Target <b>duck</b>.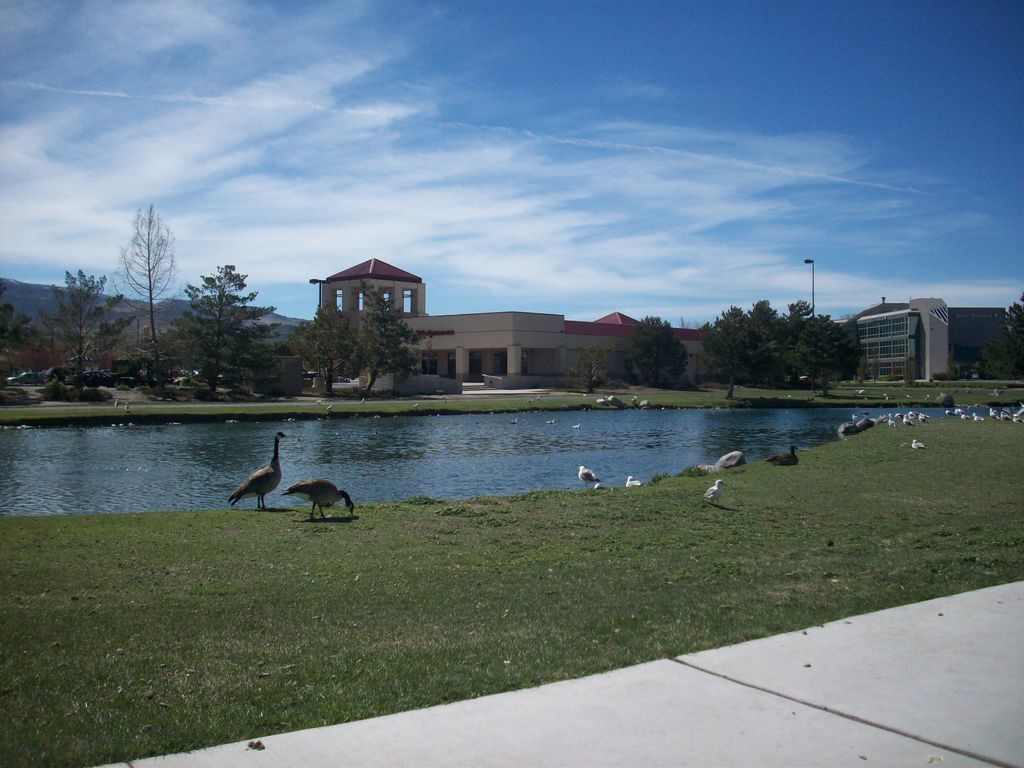
Target region: BBox(764, 442, 801, 467).
